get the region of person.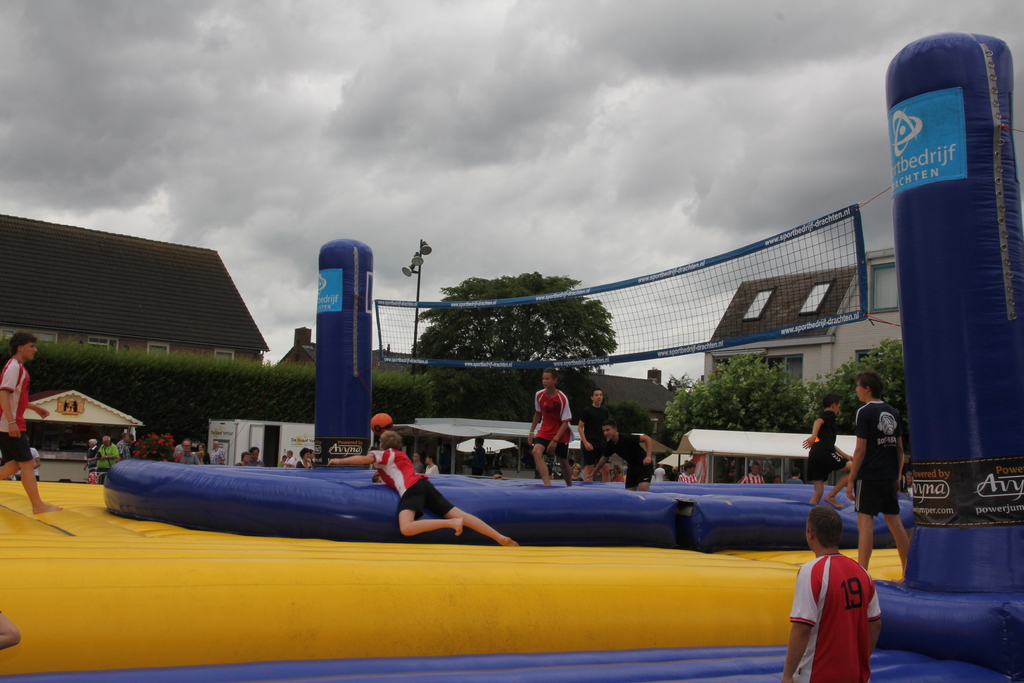
x1=529, y1=375, x2=591, y2=485.
